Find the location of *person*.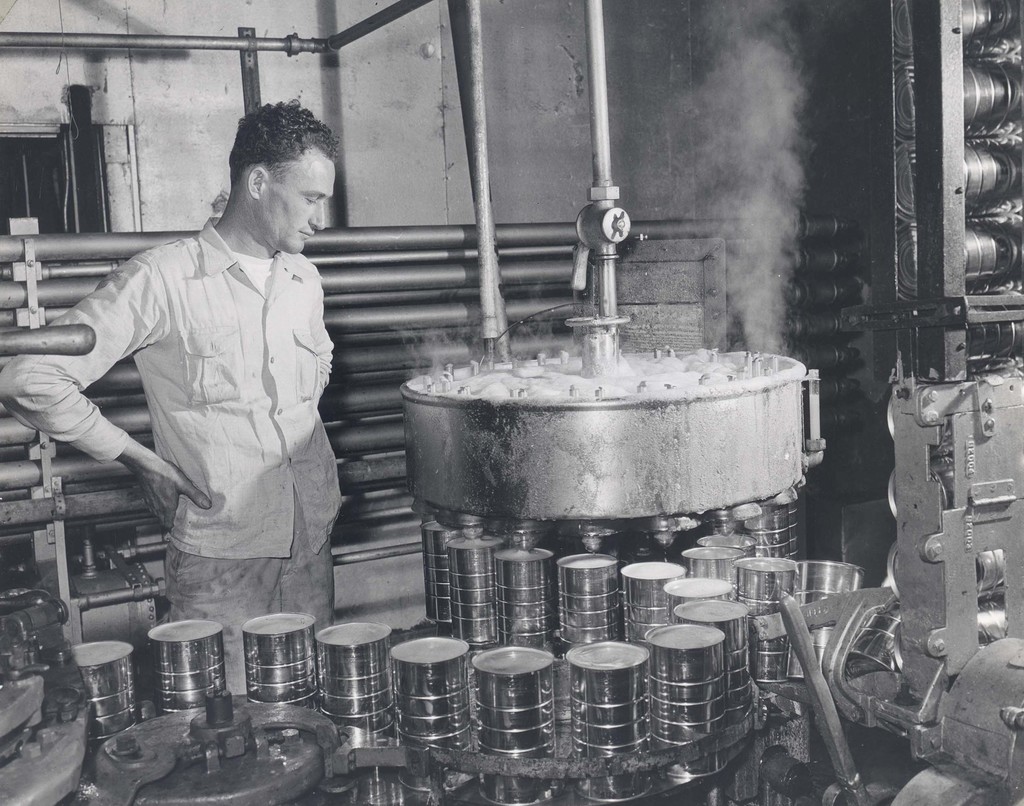
Location: detection(63, 102, 350, 673).
